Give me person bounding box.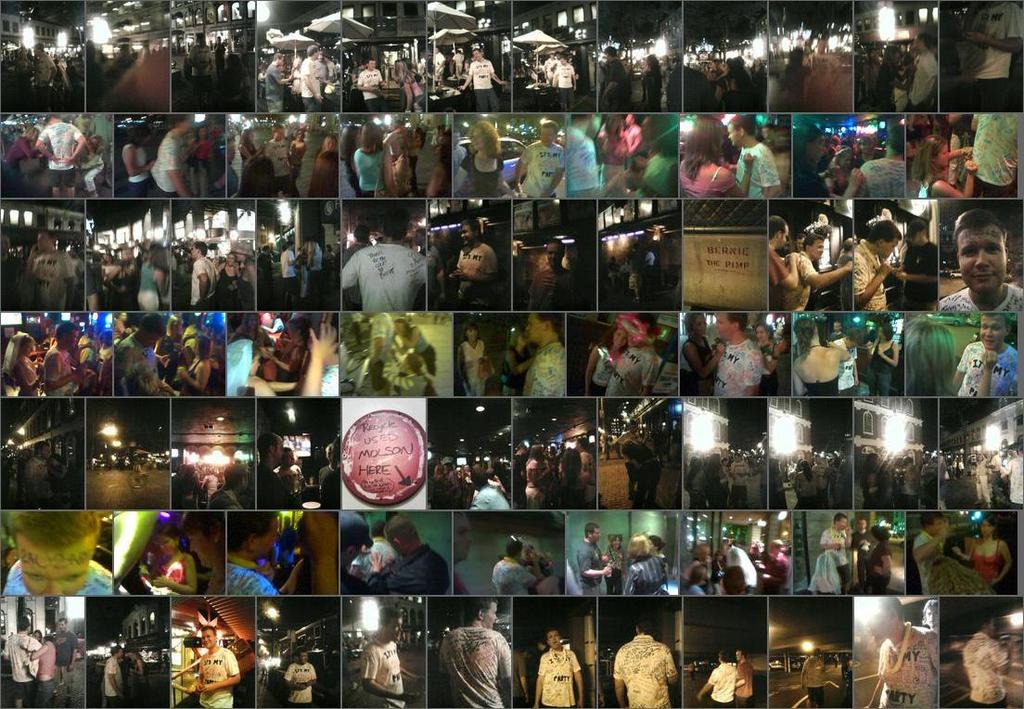
box=[433, 460, 507, 509].
